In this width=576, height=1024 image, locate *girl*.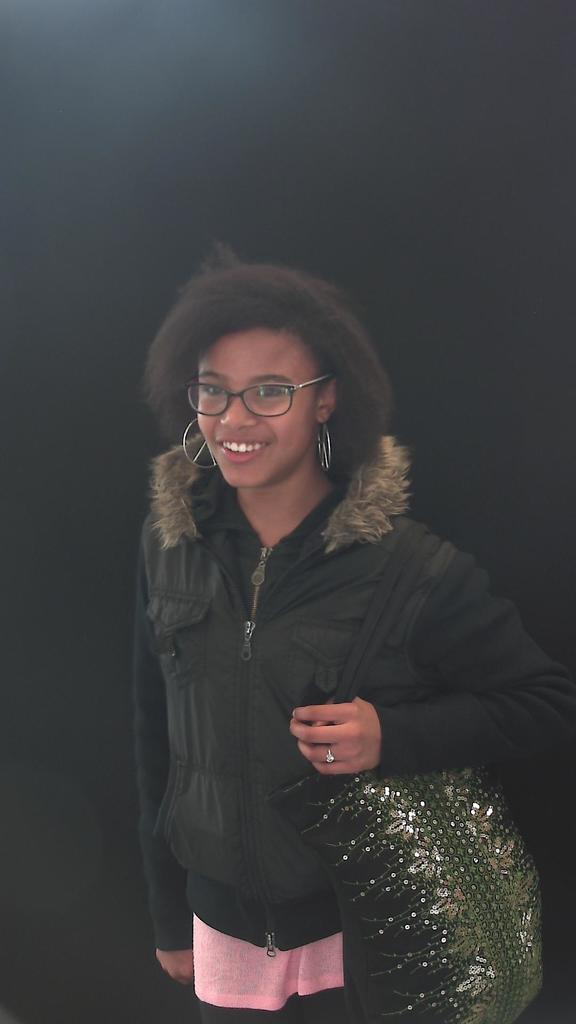
Bounding box: [127,239,572,1023].
